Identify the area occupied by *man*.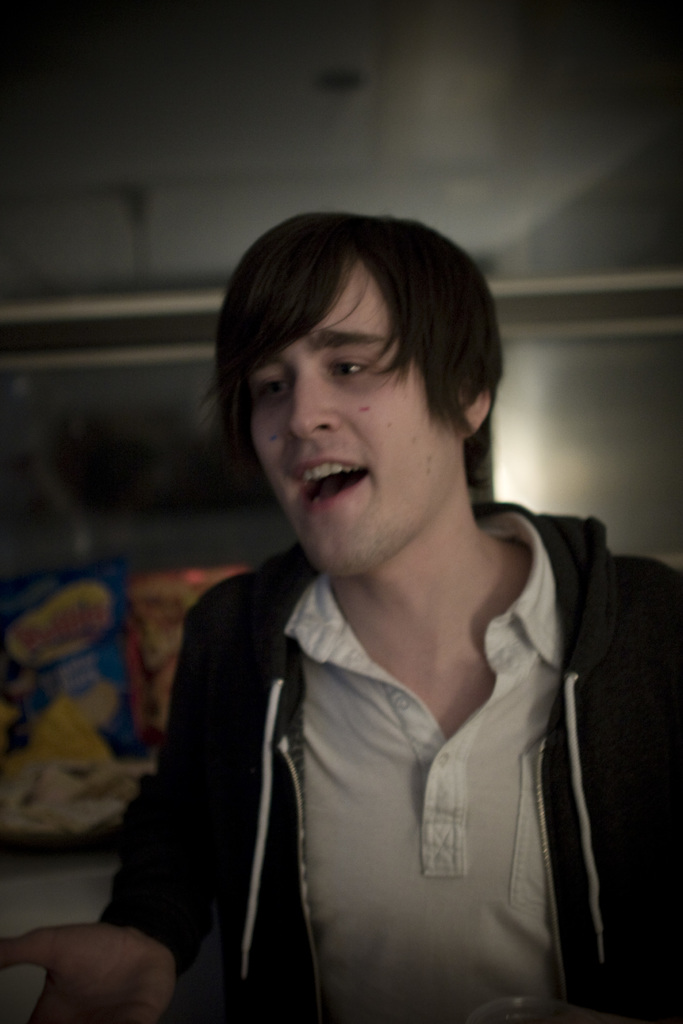
Area: locate(113, 194, 680, 1016).
